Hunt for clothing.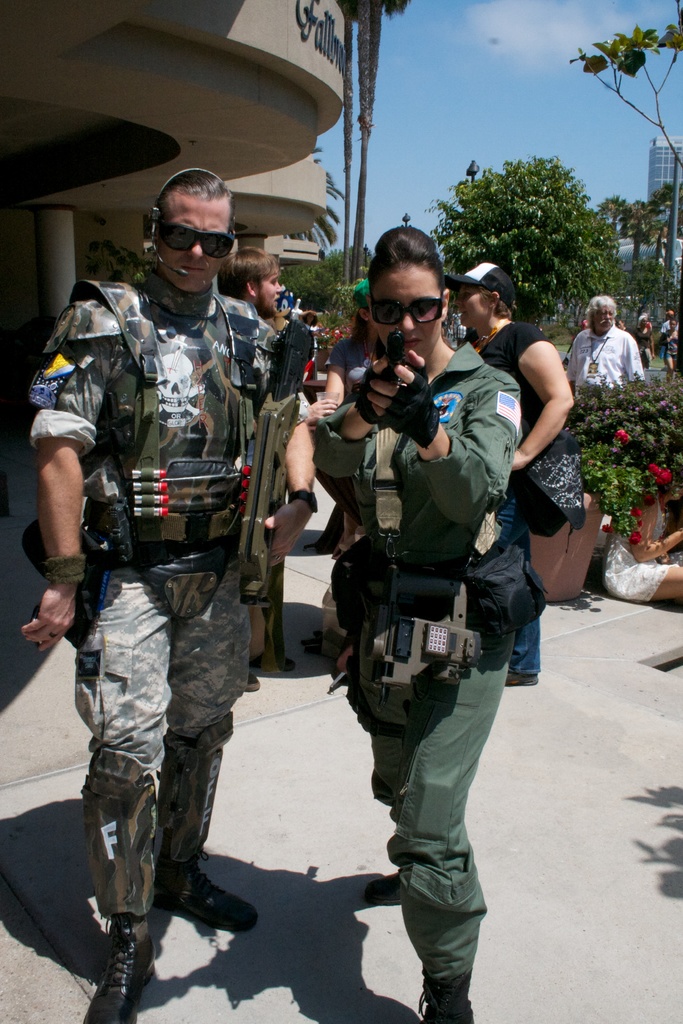
Hunted down at detection(468, 317, 554, 678).
